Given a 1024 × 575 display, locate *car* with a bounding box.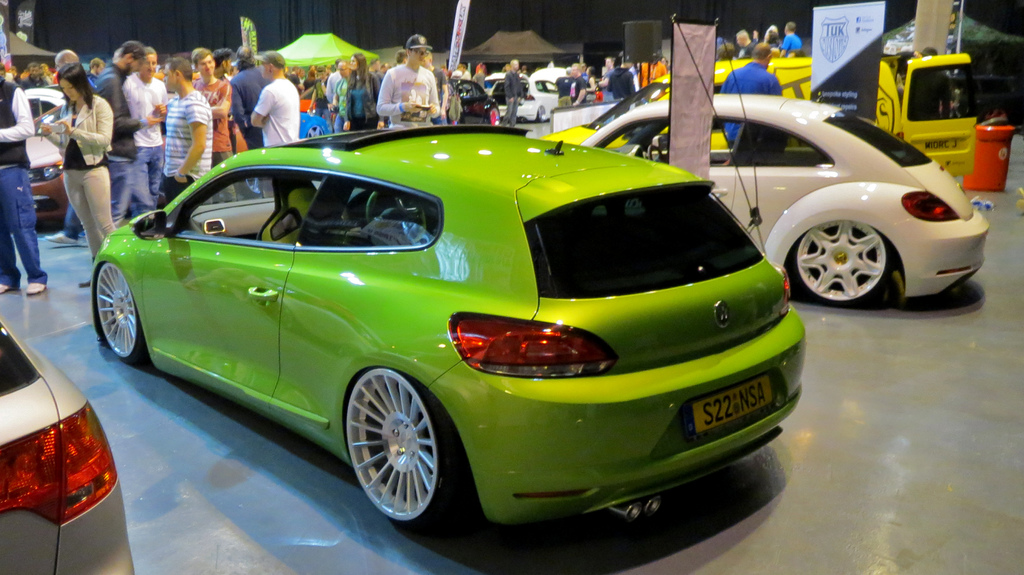
Located: (left=537, top=51, right=977, bottom=182).
